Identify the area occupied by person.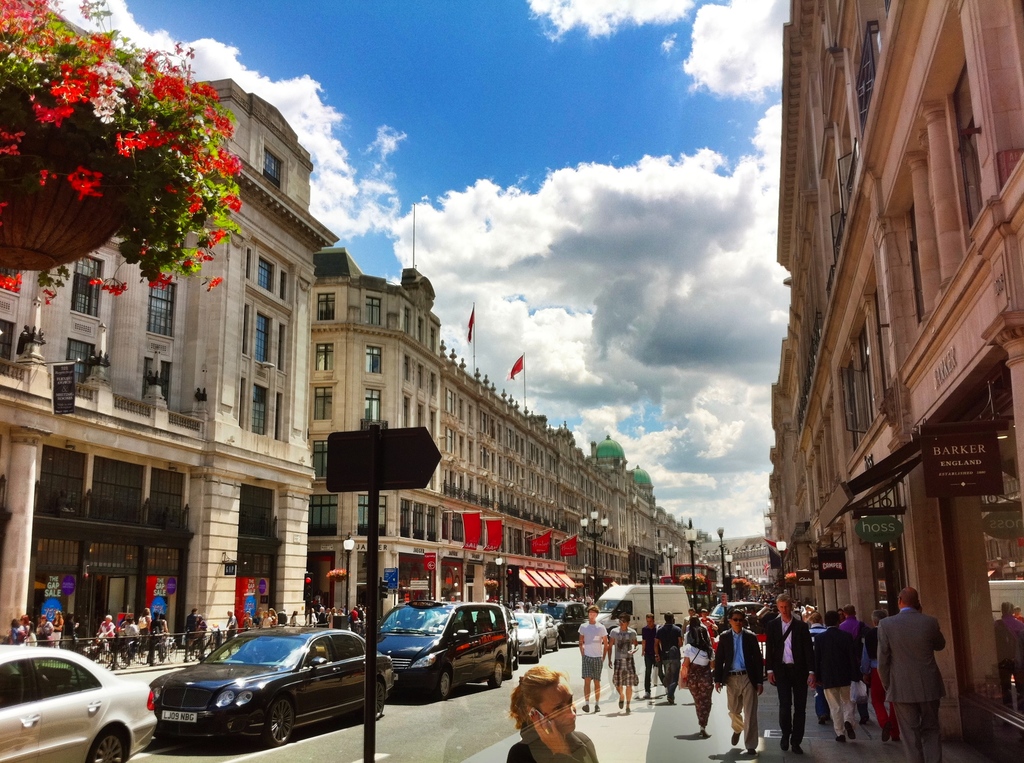
Area: {"left": 658, "top": 609, "right": 680, "bottom": 700}.
